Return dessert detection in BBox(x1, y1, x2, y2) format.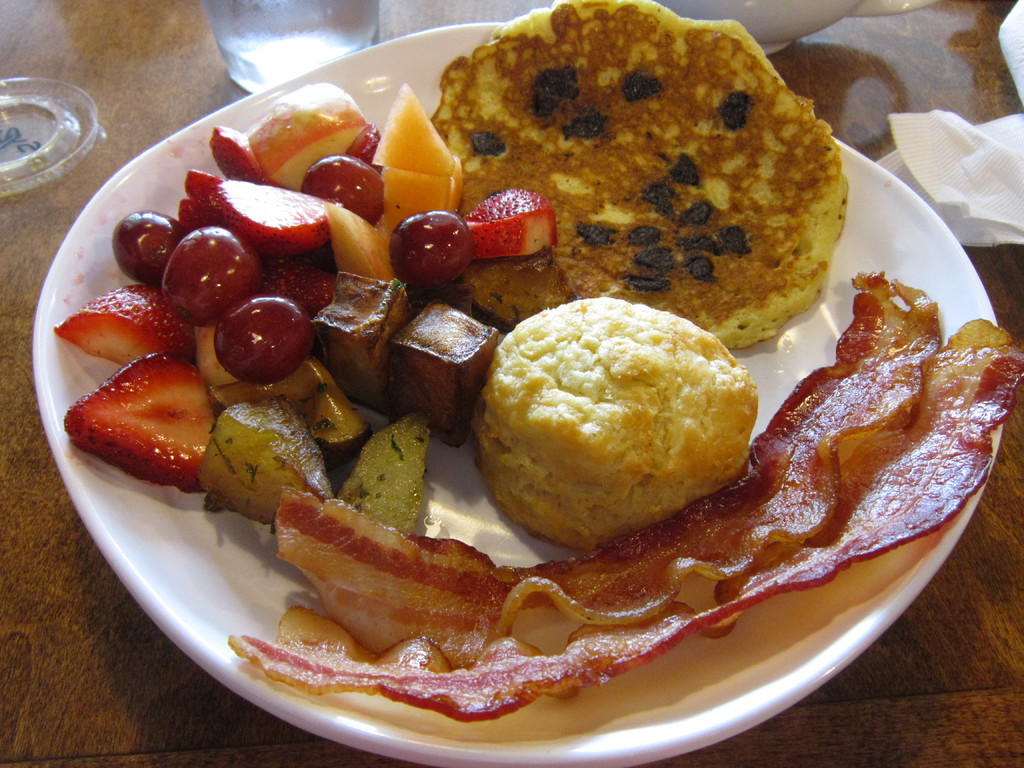
BBox(44, 78, 552, 537).
